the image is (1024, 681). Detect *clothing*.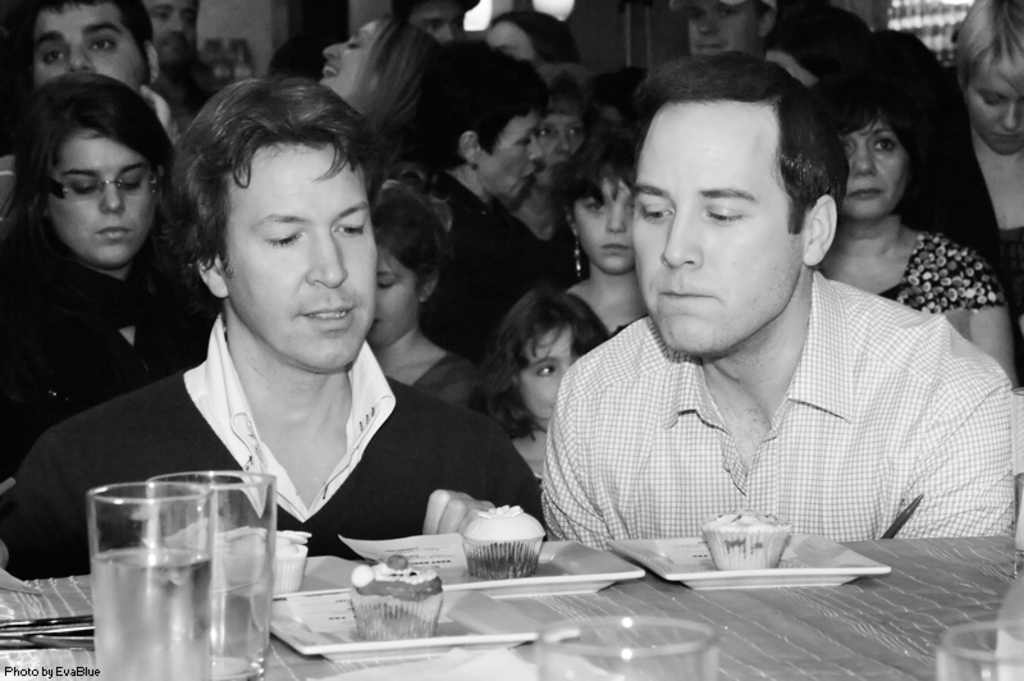
Detection: box=[543, 264, 1019, 540].
